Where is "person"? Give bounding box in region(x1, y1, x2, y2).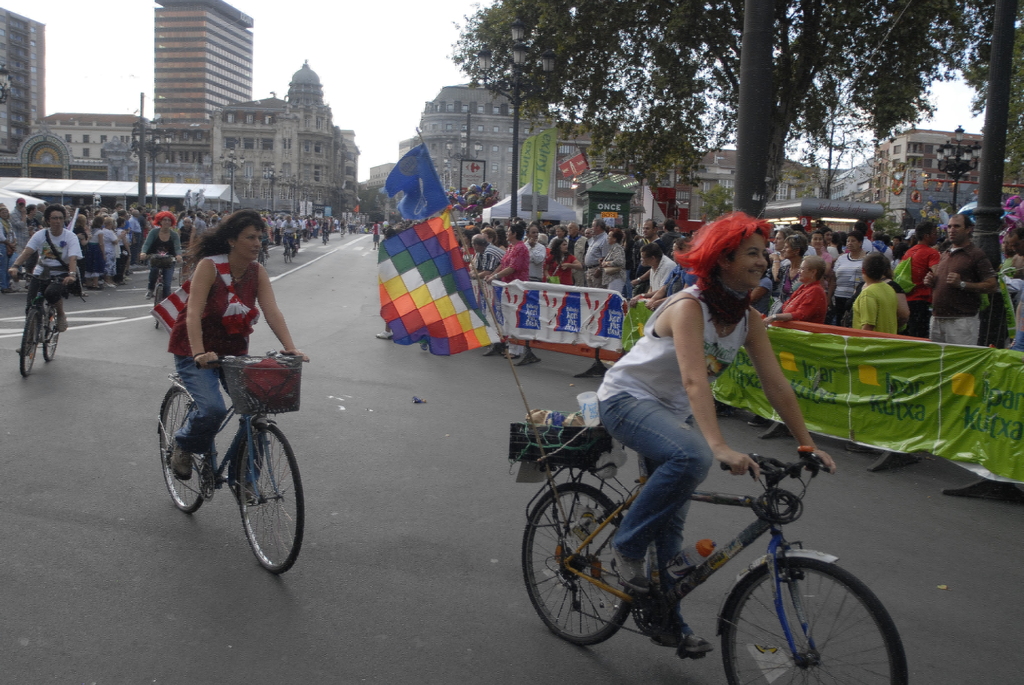
region(372, 219, 385, 252).
